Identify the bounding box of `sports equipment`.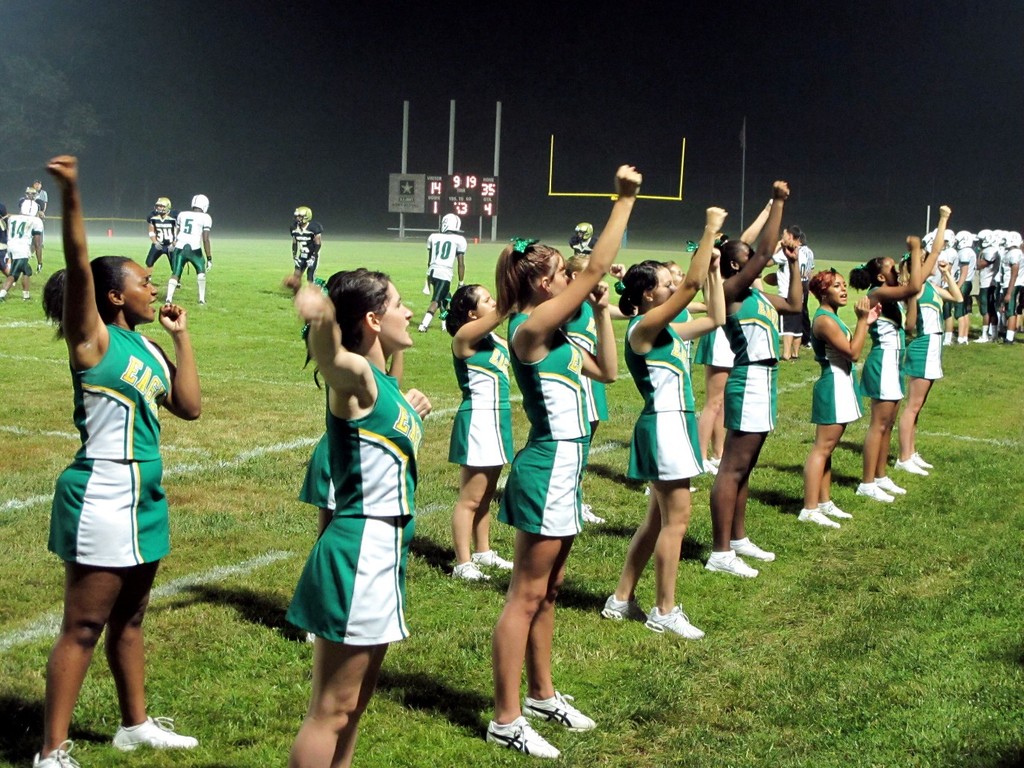
box=[290, 205, 313, 223].
